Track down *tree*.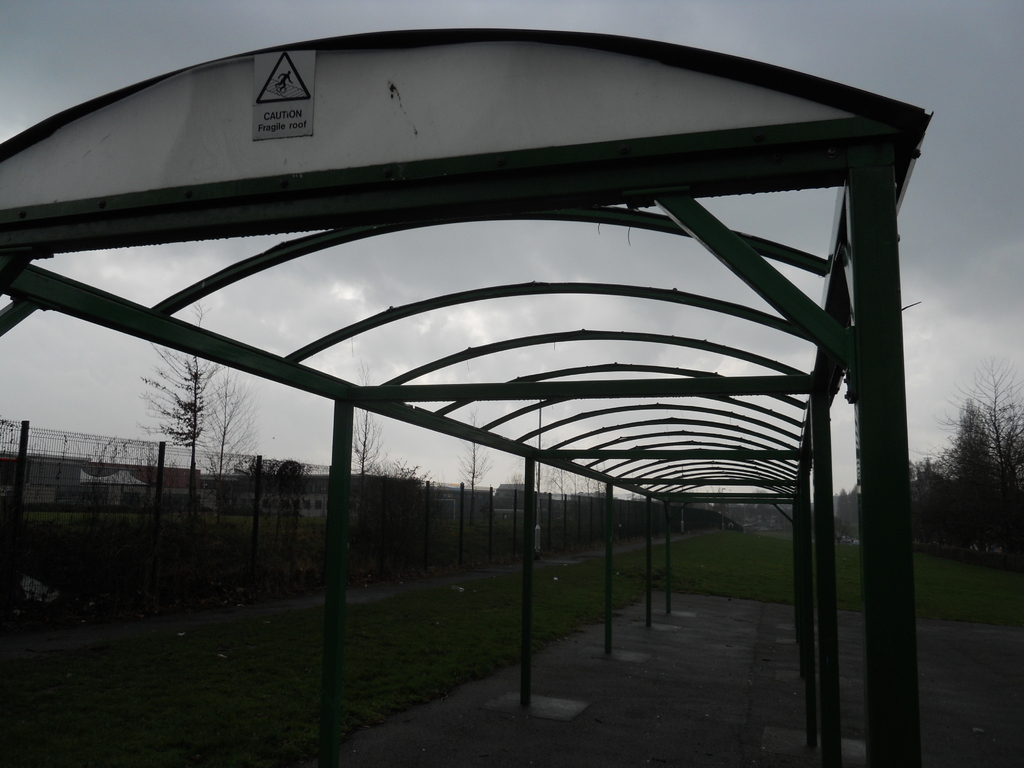
Tracked to rect(136, 314, 267, 488).
